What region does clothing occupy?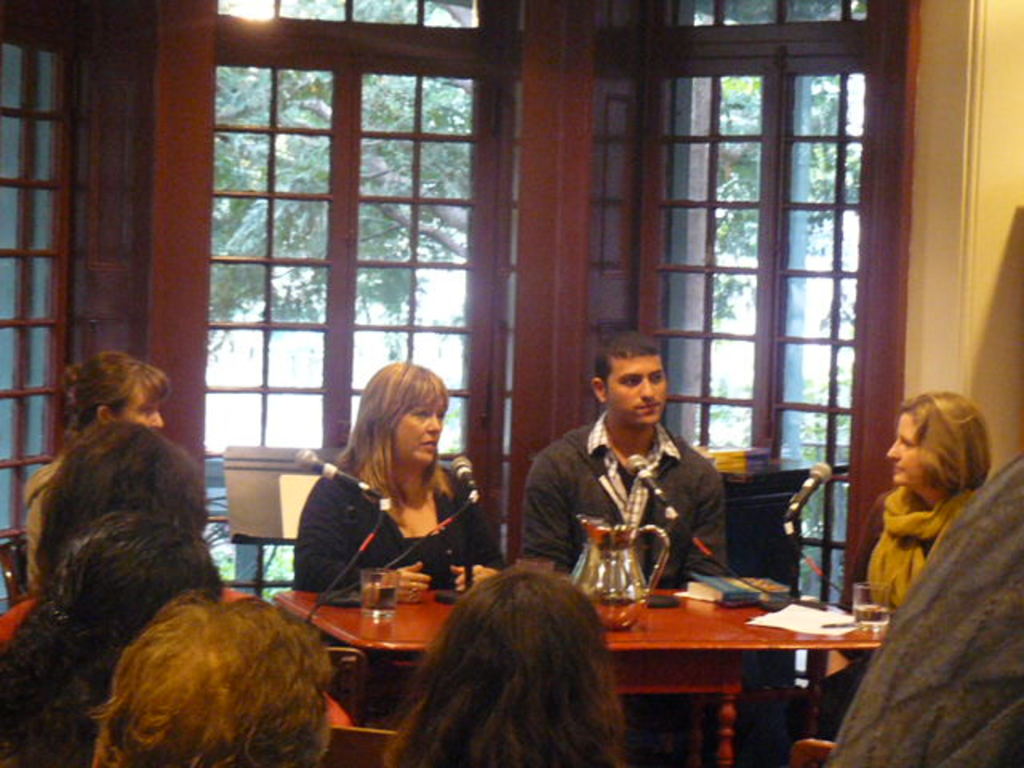
{"x1": 829, "y1": 486, "x2": 966, "y2": 754}.
